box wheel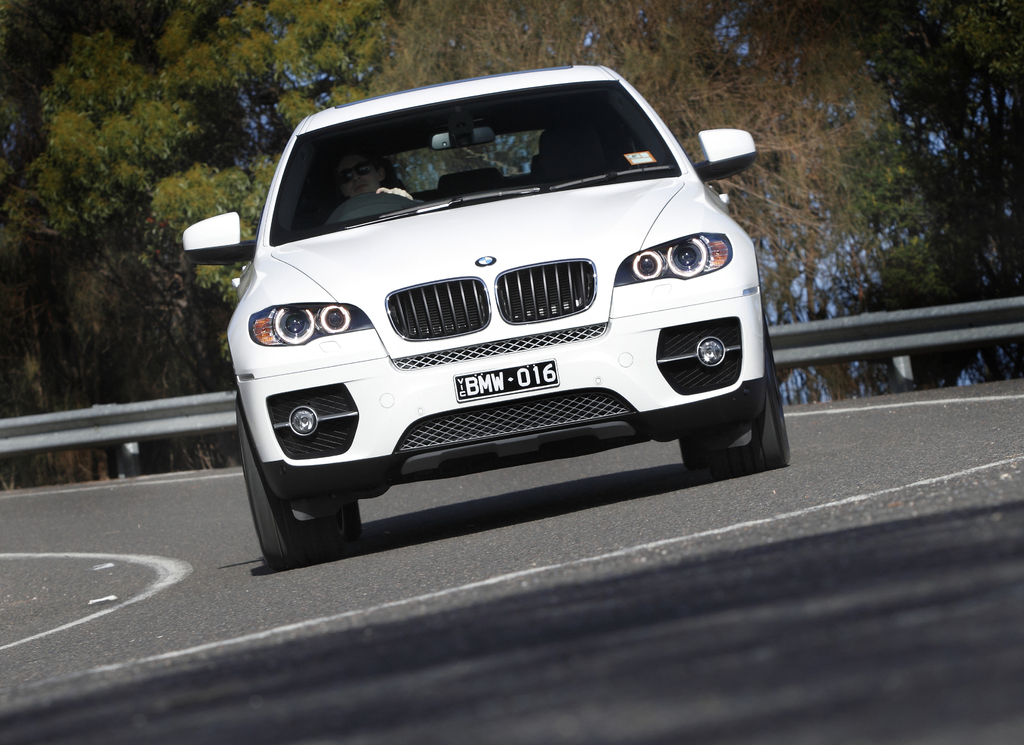
locate(677, 426, 716, 471)
